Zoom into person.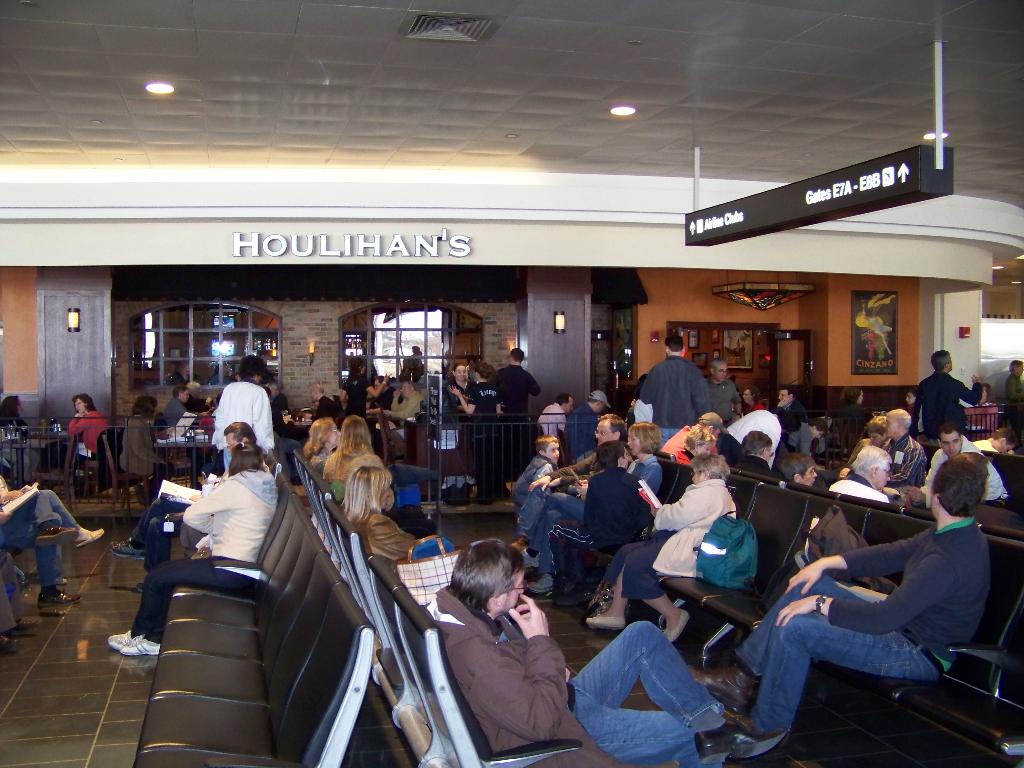
Zoom target: 541/436/656/589.
